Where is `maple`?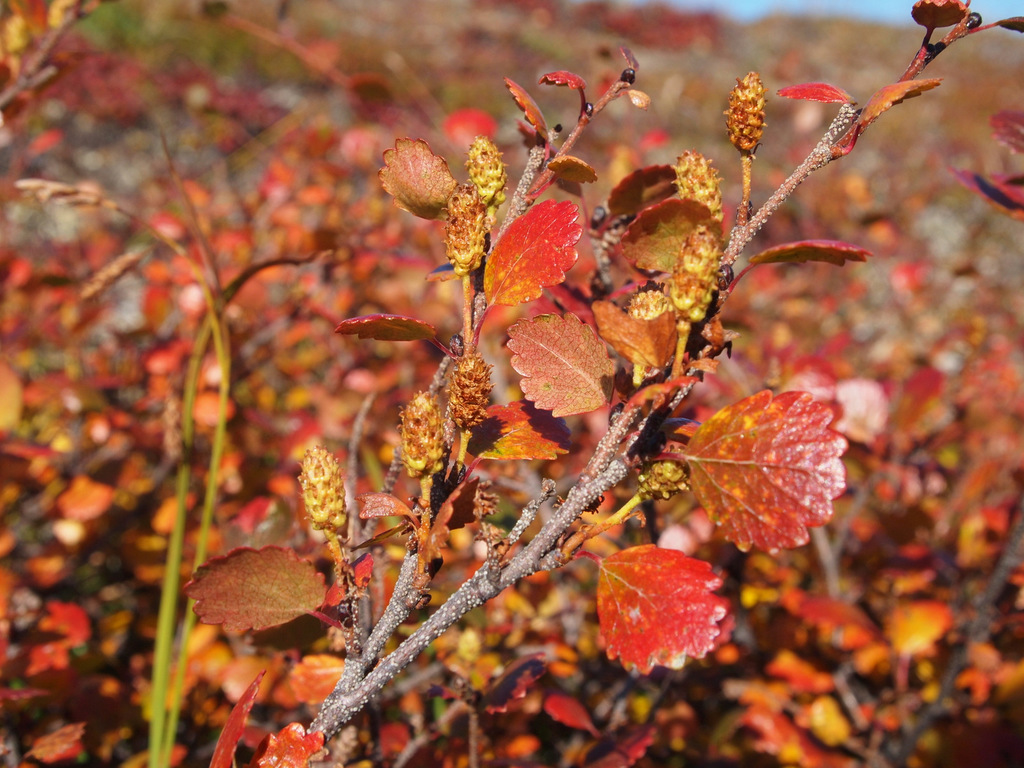
Rect(69, 17, 1023, 713).
